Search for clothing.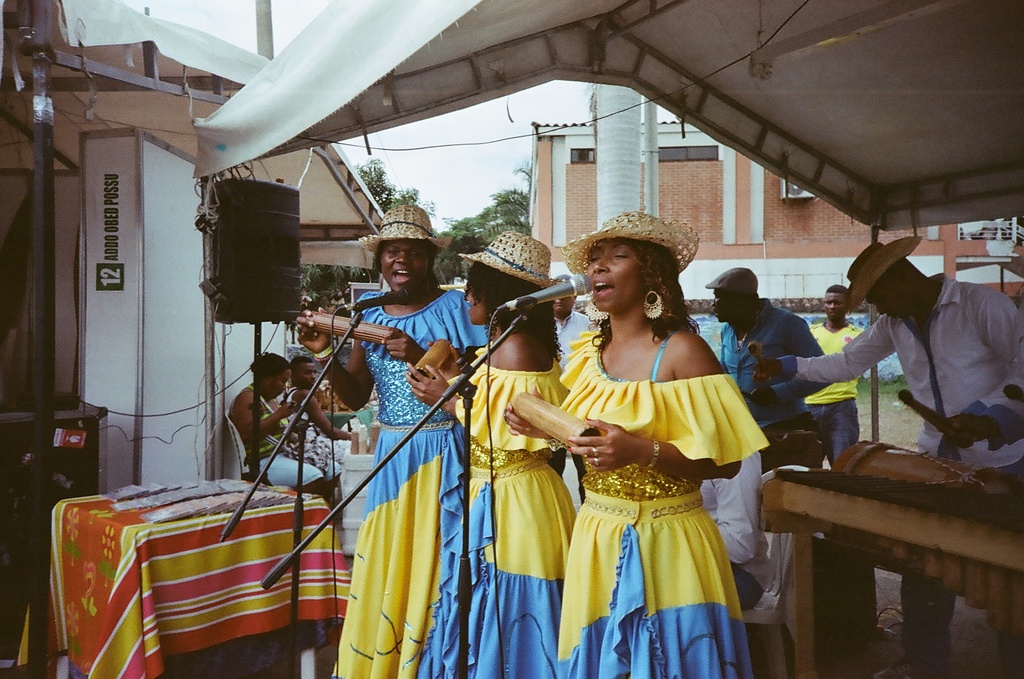
Found at bbox=(336, 282, 498, 678).
